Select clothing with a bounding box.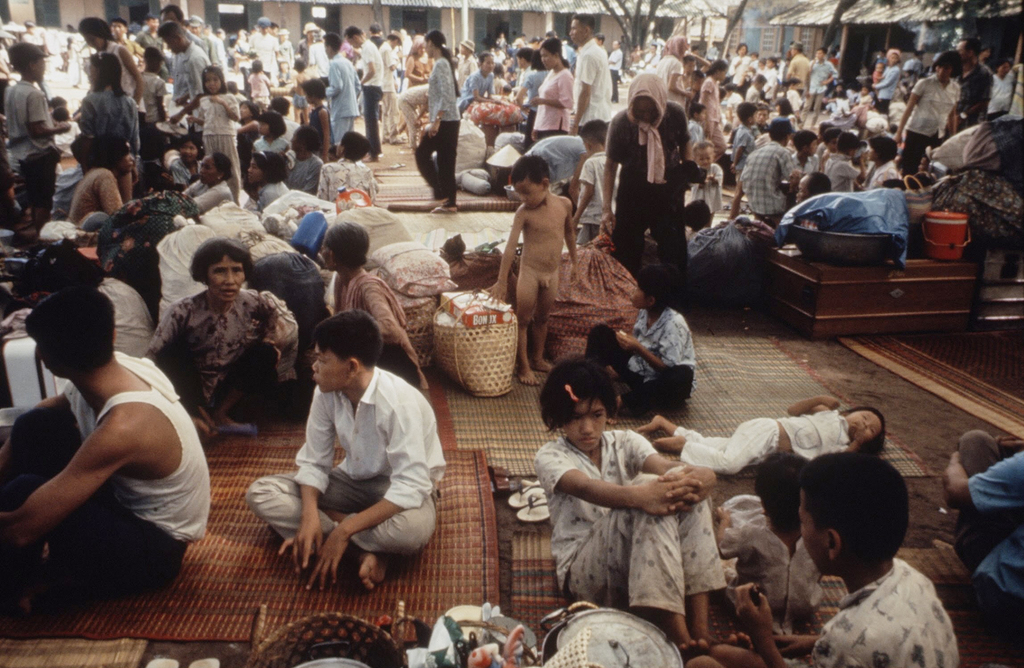
908/71/971/186.
